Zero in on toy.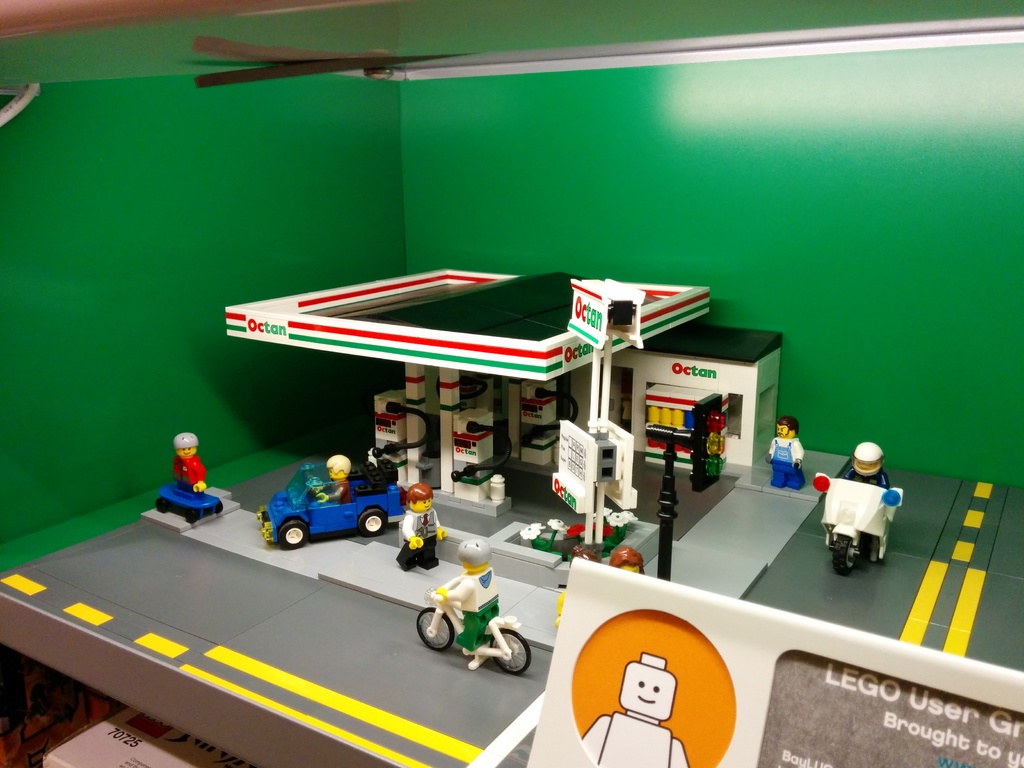
Zeroed in: (x1=558, y1=548, x2=649, y2=622).
